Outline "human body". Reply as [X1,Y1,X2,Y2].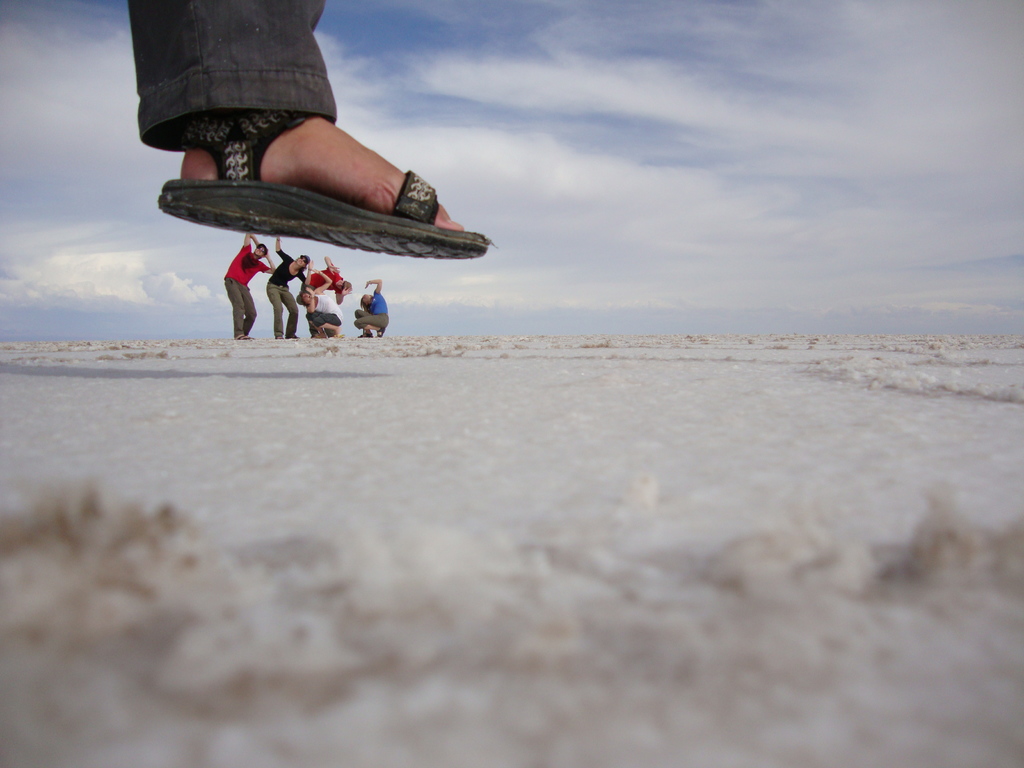
[308,263,342,341].
